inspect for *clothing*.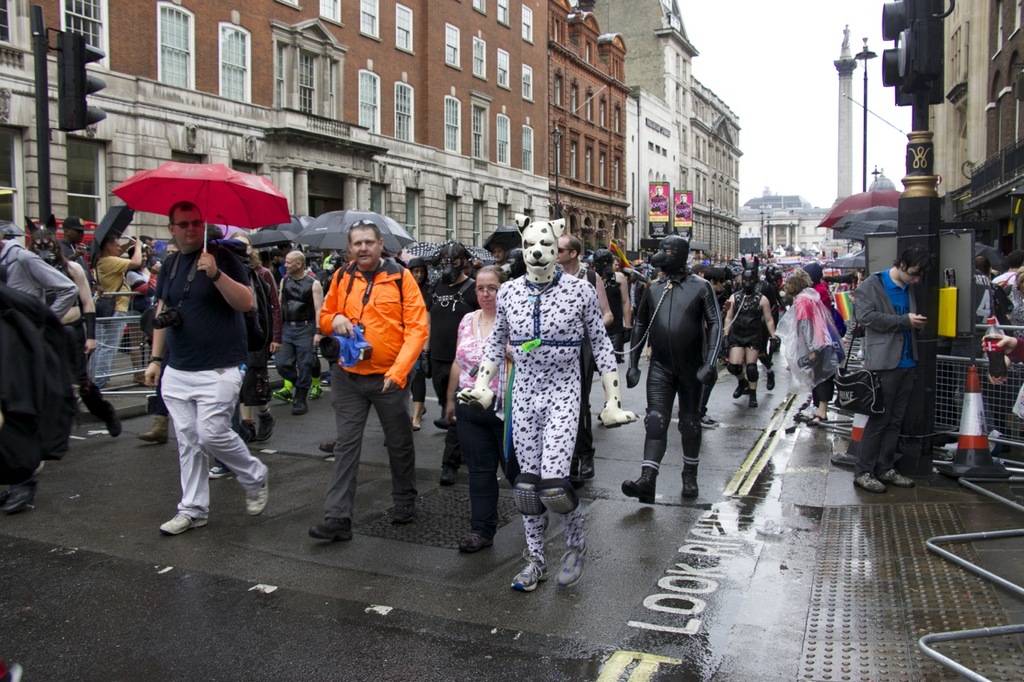
Inspection: l=91, t=251, r=132, b=383.
